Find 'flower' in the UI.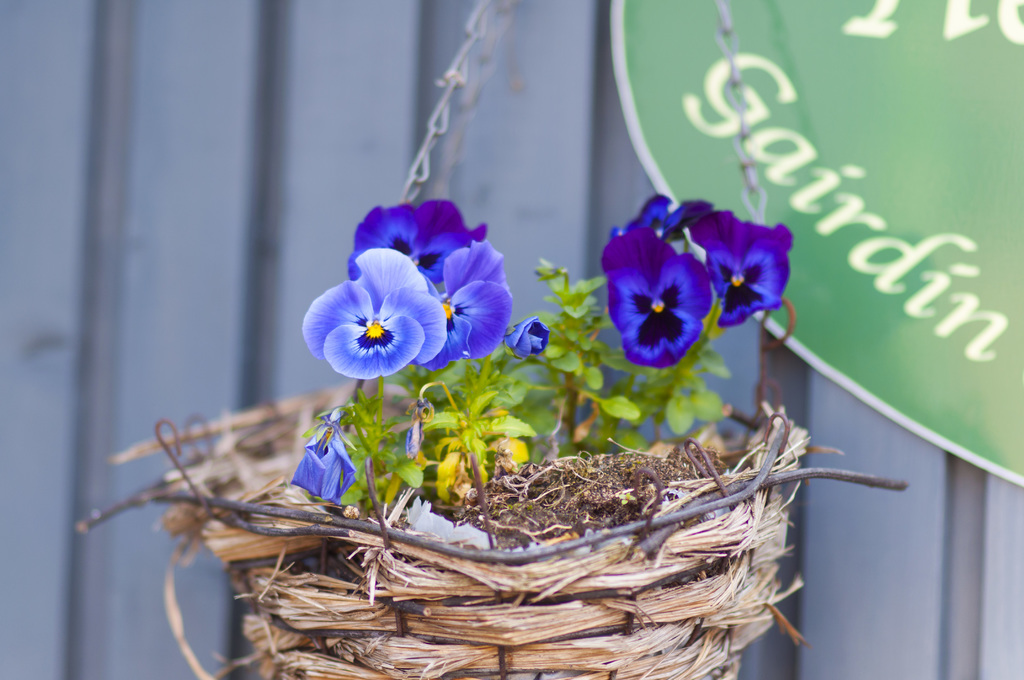
UI element at select_region(349, 198, 488, 287).
